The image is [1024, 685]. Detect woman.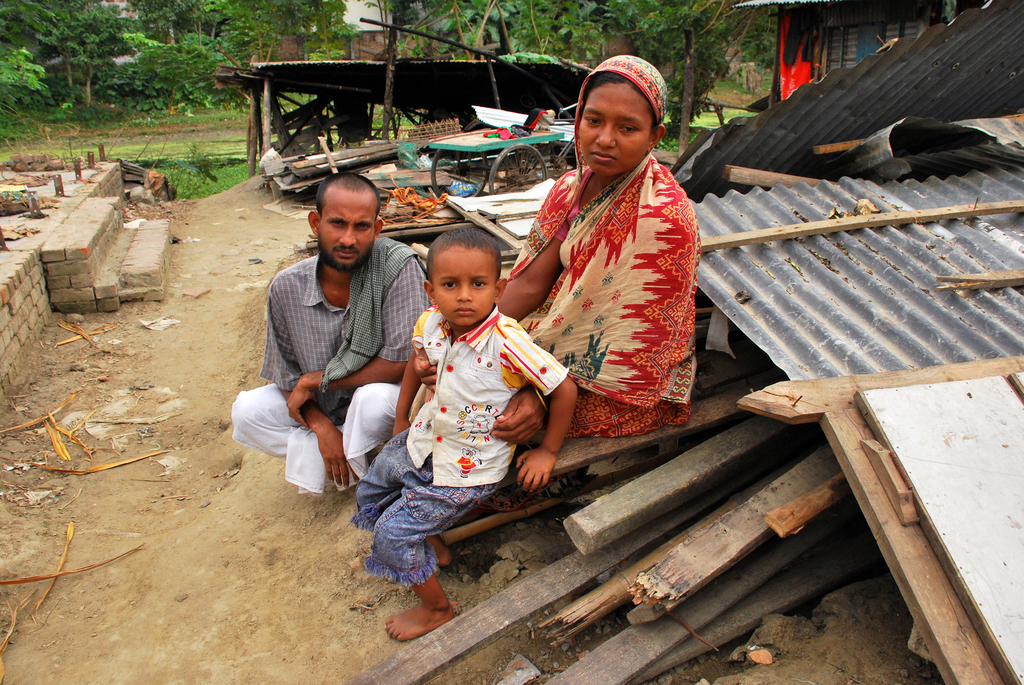
Detection: select_region(493, 46, 711, 469).
